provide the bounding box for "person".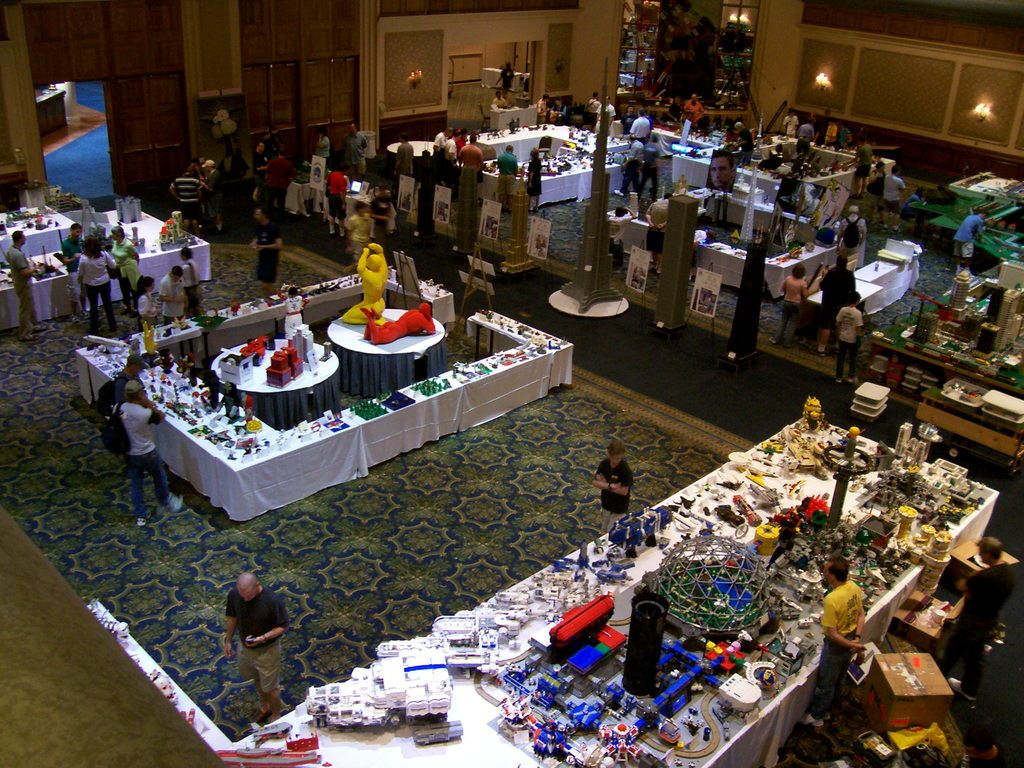
{"x1": 223, "y1": 569, "x2": 289, "y2": 725}.
